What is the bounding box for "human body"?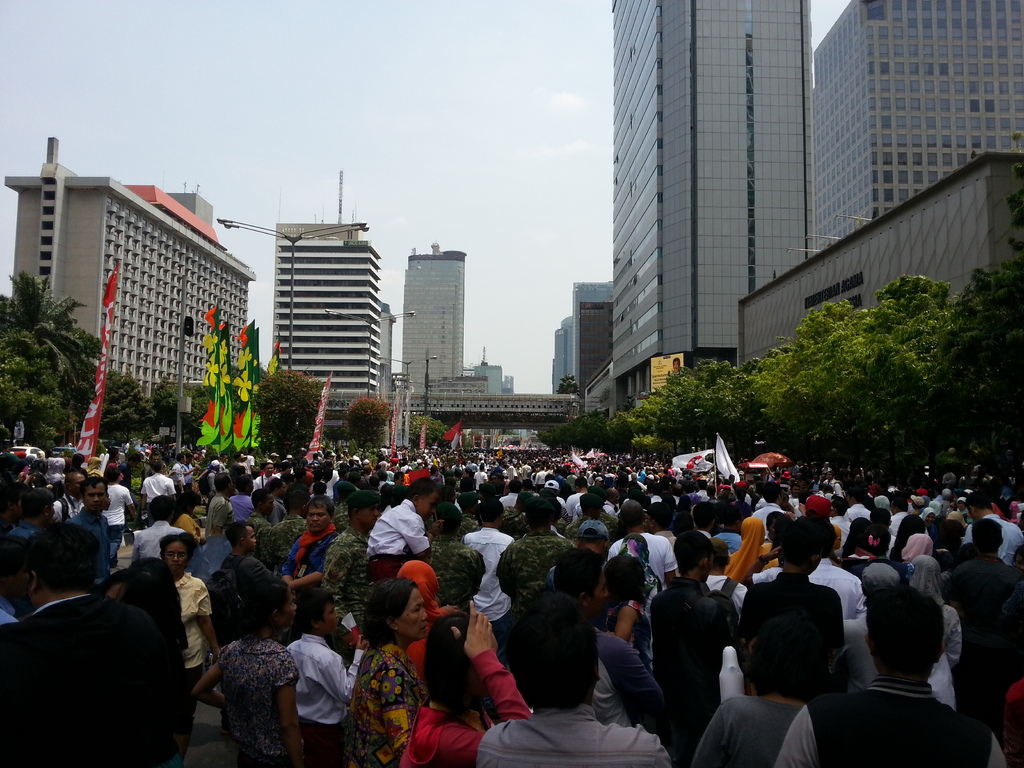
detection(888, 503, 918, 561).
